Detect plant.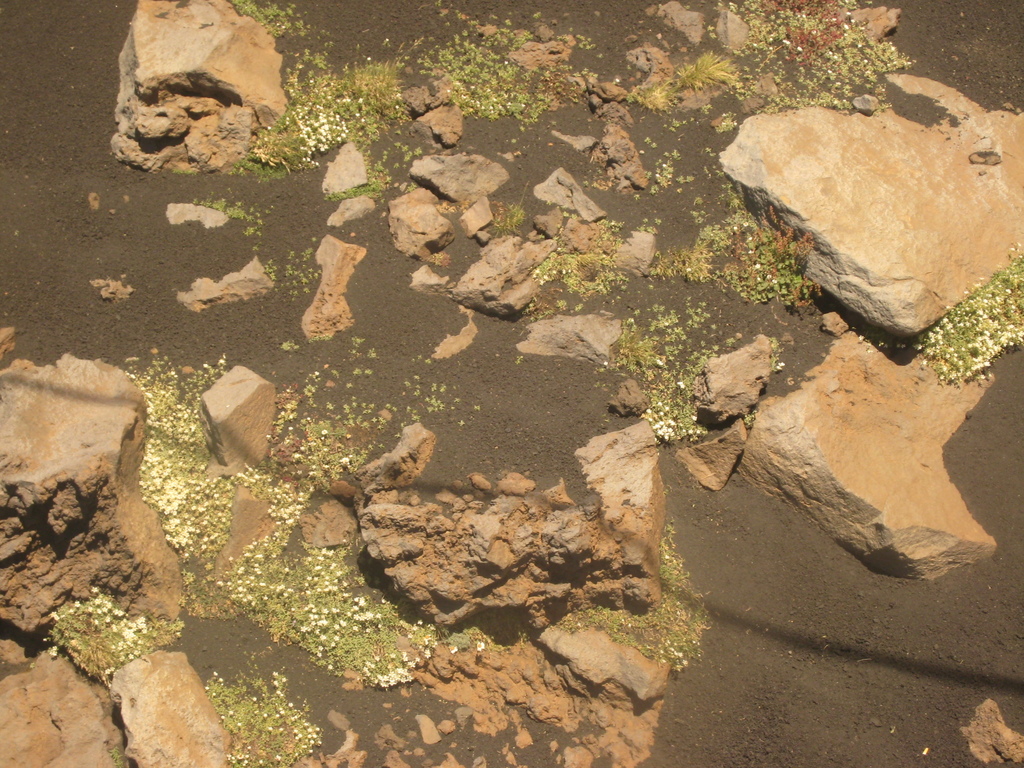
Detected at detection(906, 230, 1023, 397).
